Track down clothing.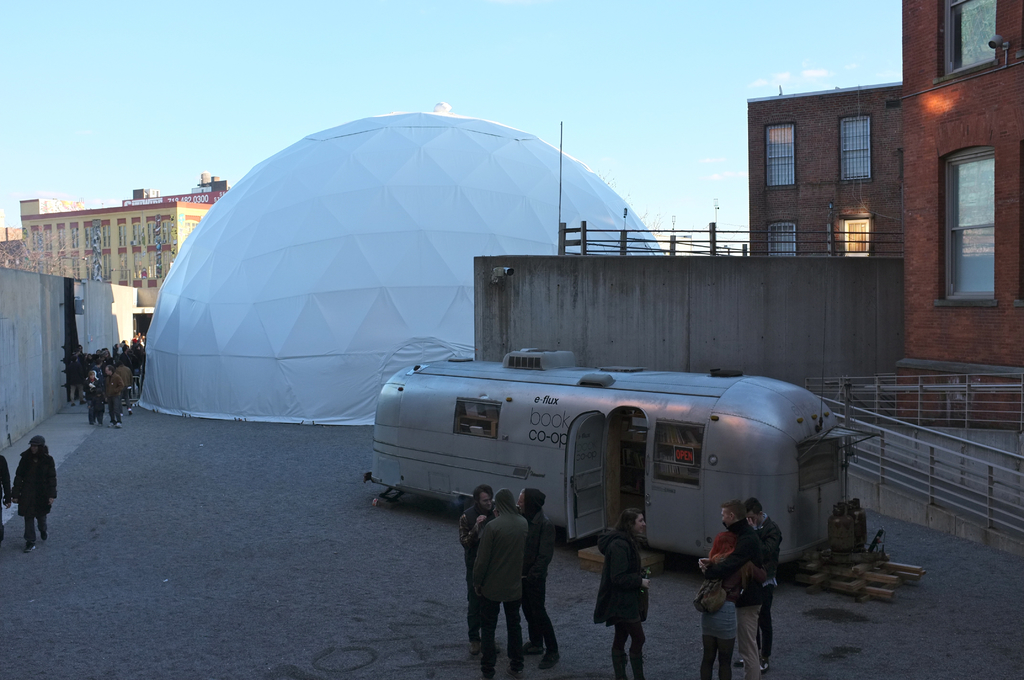
Tracked to [left=85, top=359, right=94, bottom=371].
